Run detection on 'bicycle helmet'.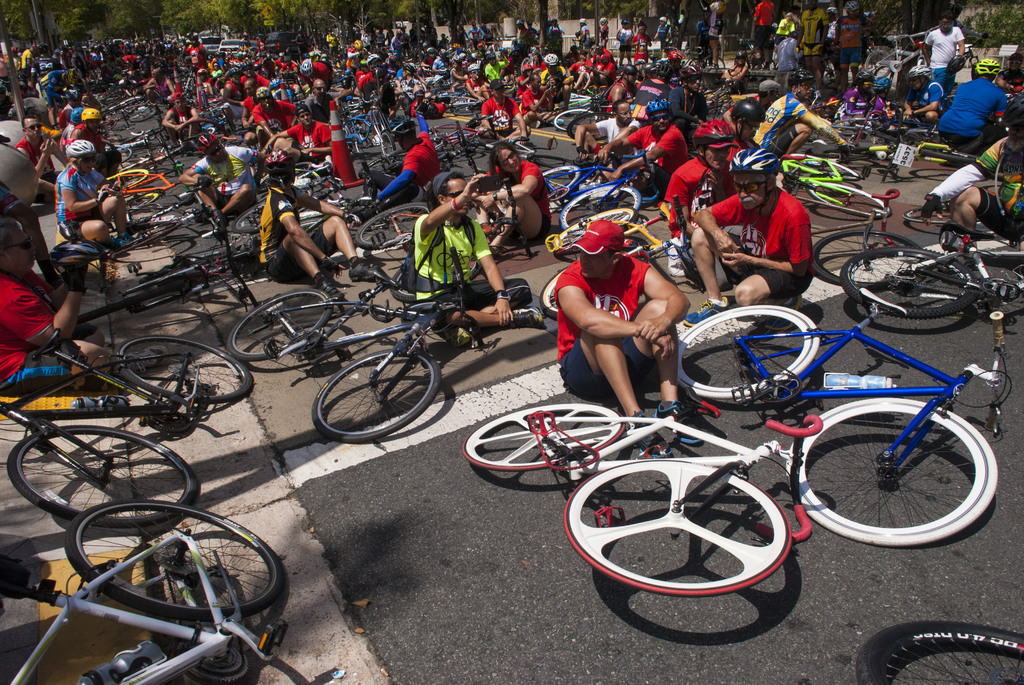
Result: [x1=63, y1=68, x2=74, y2=81].
